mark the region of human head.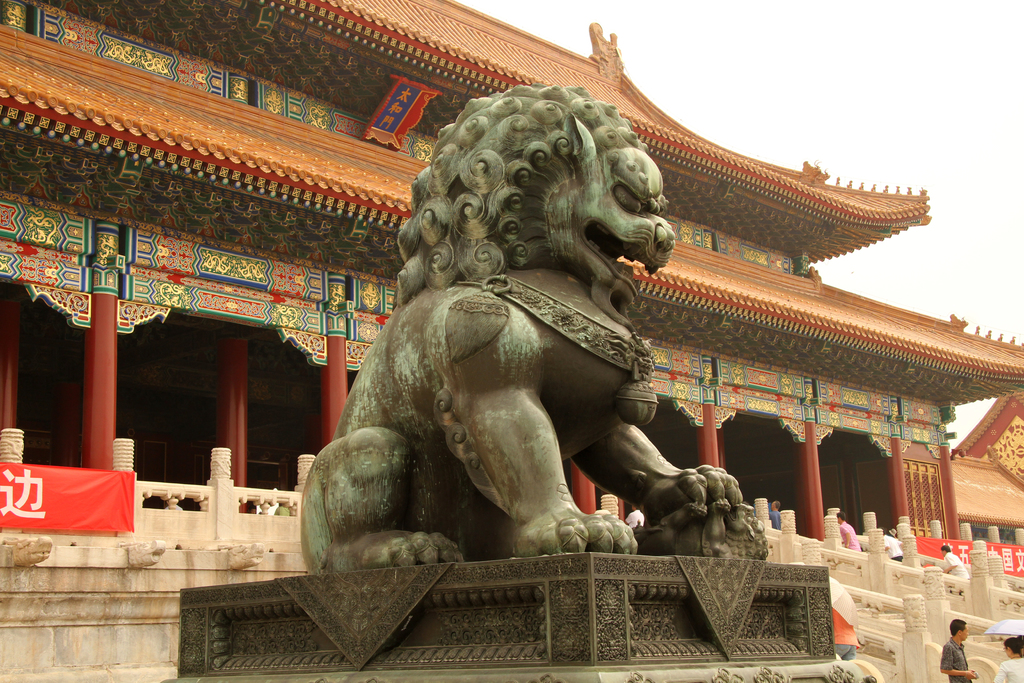
Region: rect(770, 500, 781, 509).
